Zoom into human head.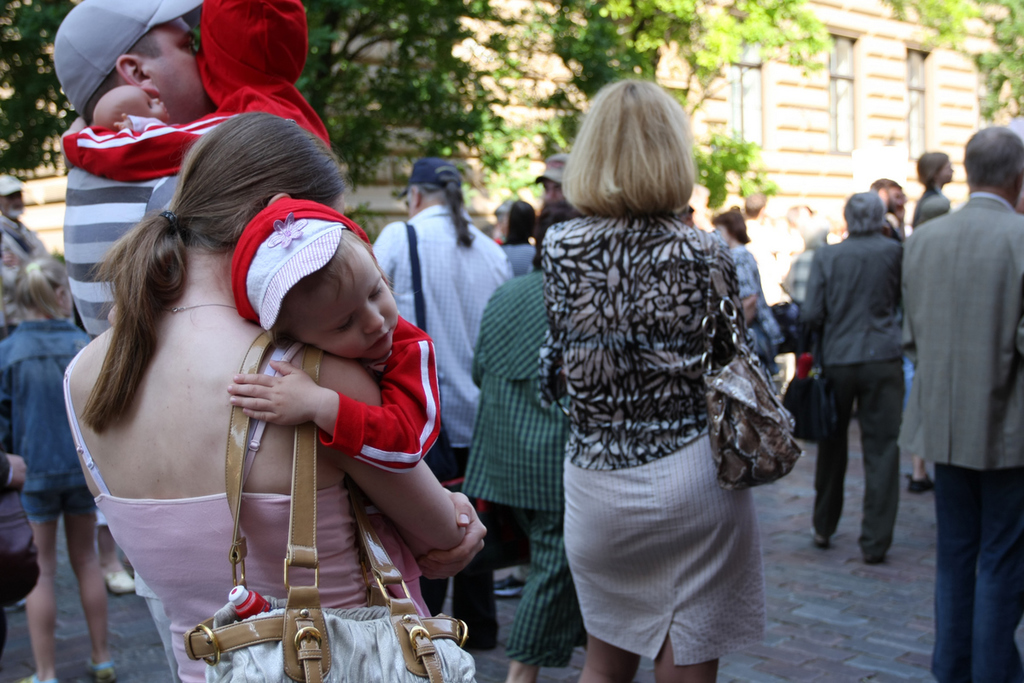
Zoom target: 0:173:27:222.
